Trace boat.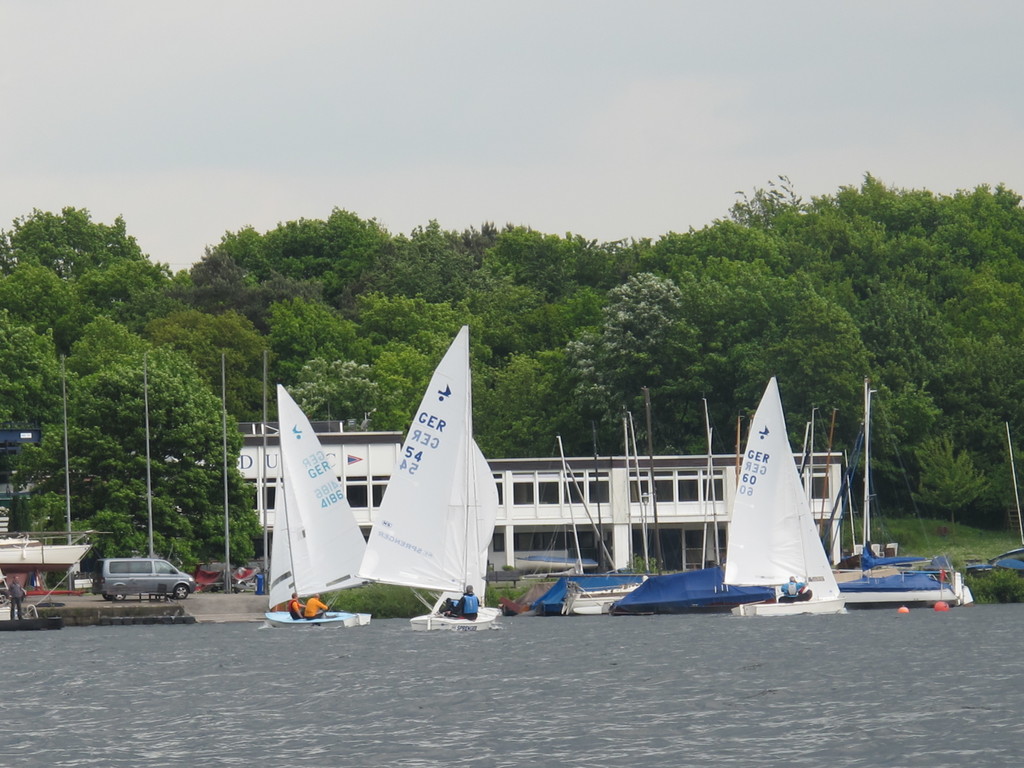
Traced to box(721, 371, 845, 621).
